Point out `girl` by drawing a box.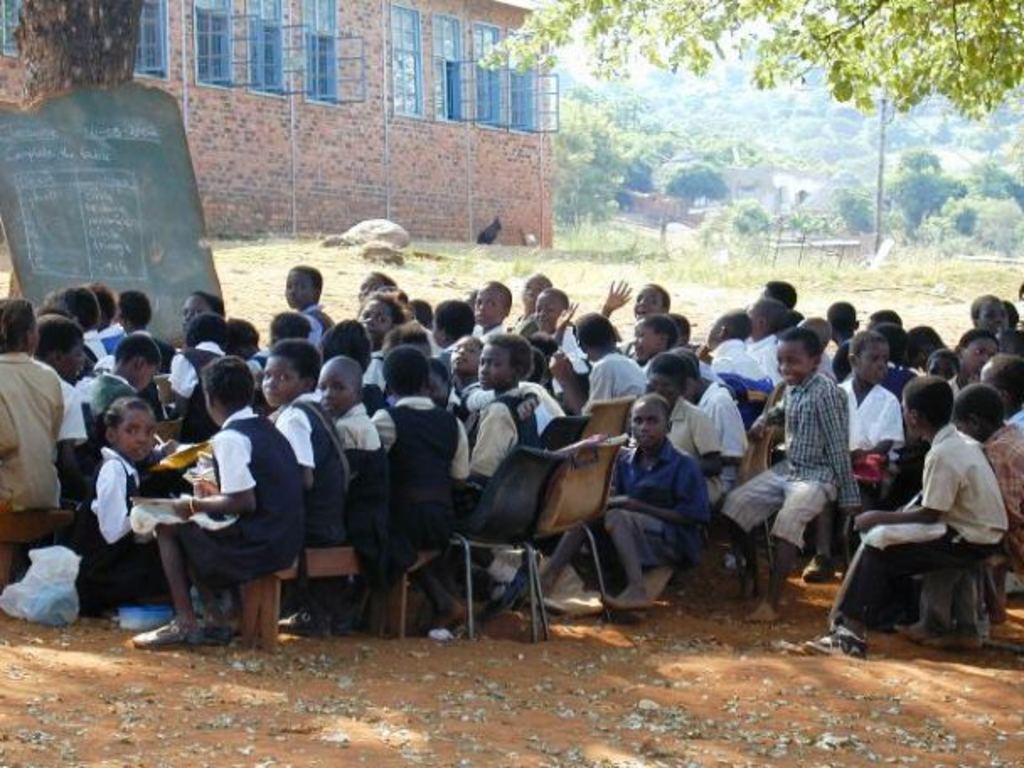
bbox(542, 290, 598, 387).
